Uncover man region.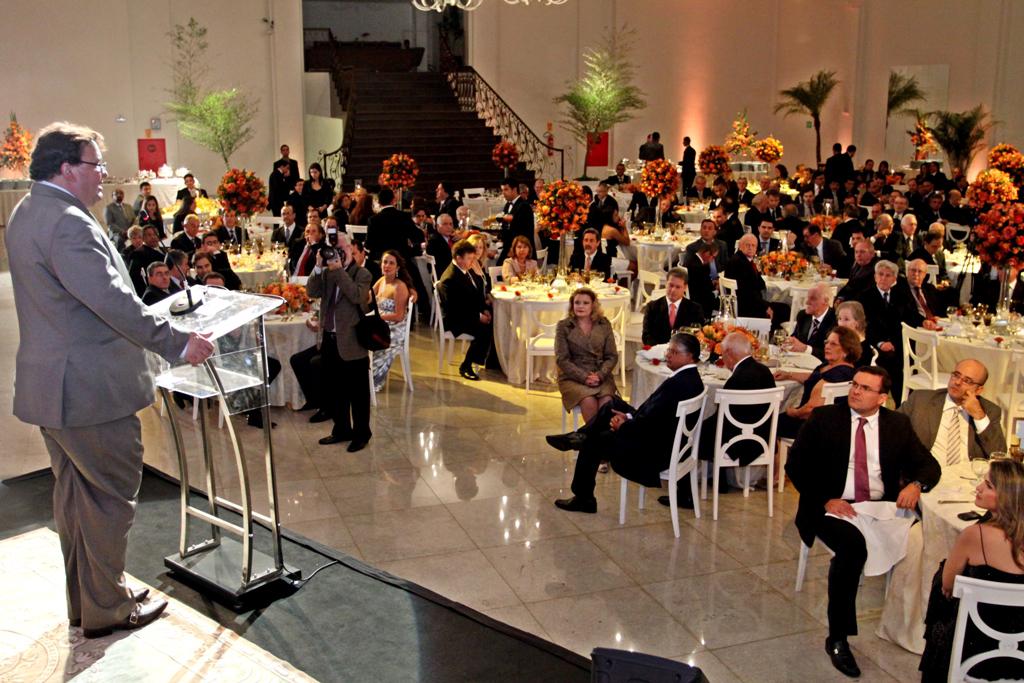
Uncovered: [x1=784, y1=362, x2=945, y2=677].
